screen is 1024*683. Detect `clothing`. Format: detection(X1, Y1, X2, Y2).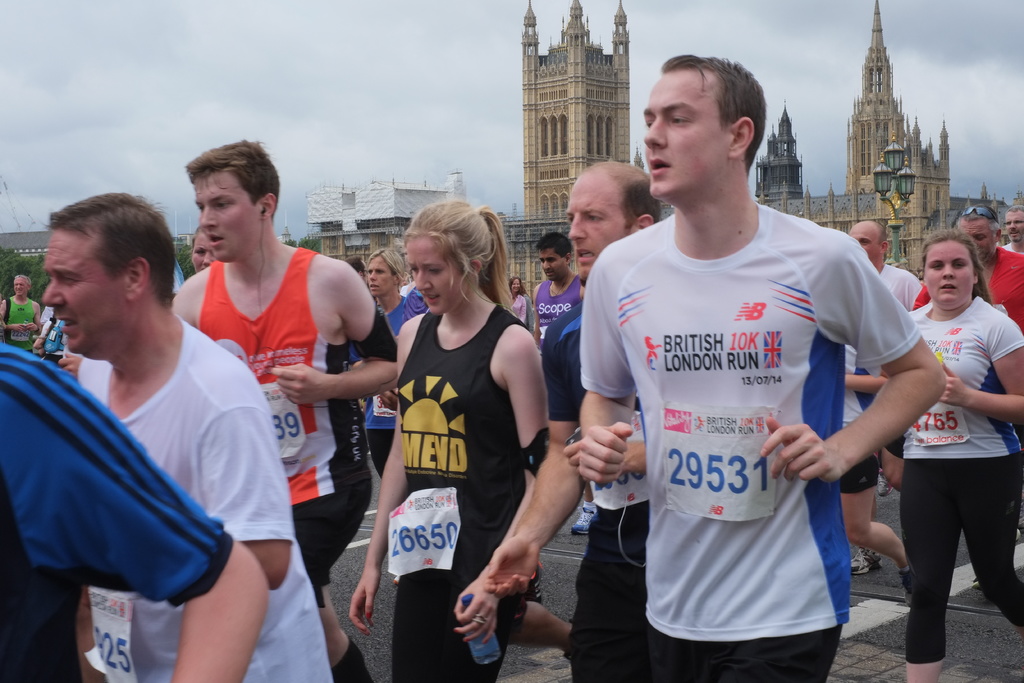
detection(1004, 243, 1023, 256).
